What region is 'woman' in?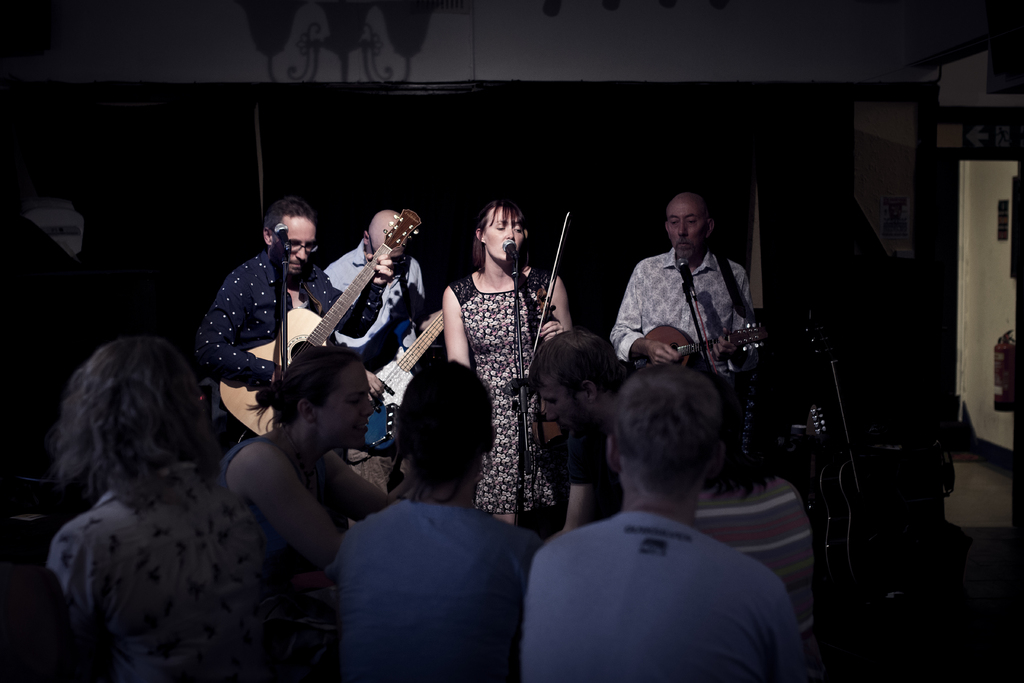
x1=216 y1=339 x2=407 y2=609.
